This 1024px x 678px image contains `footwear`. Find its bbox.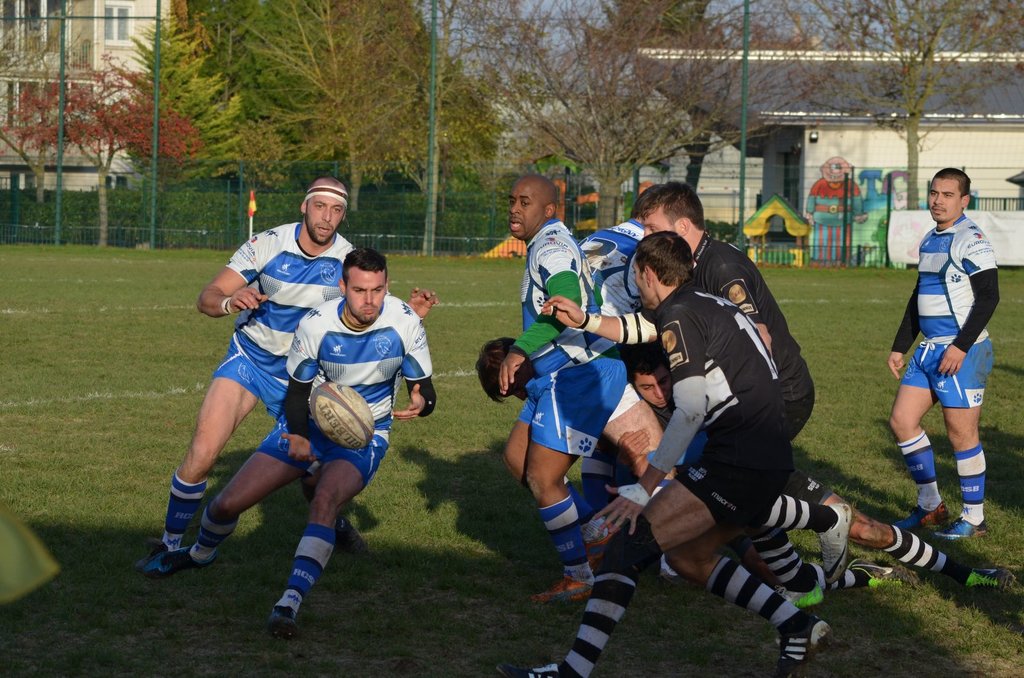
<box>133,539,186,578</box>.
